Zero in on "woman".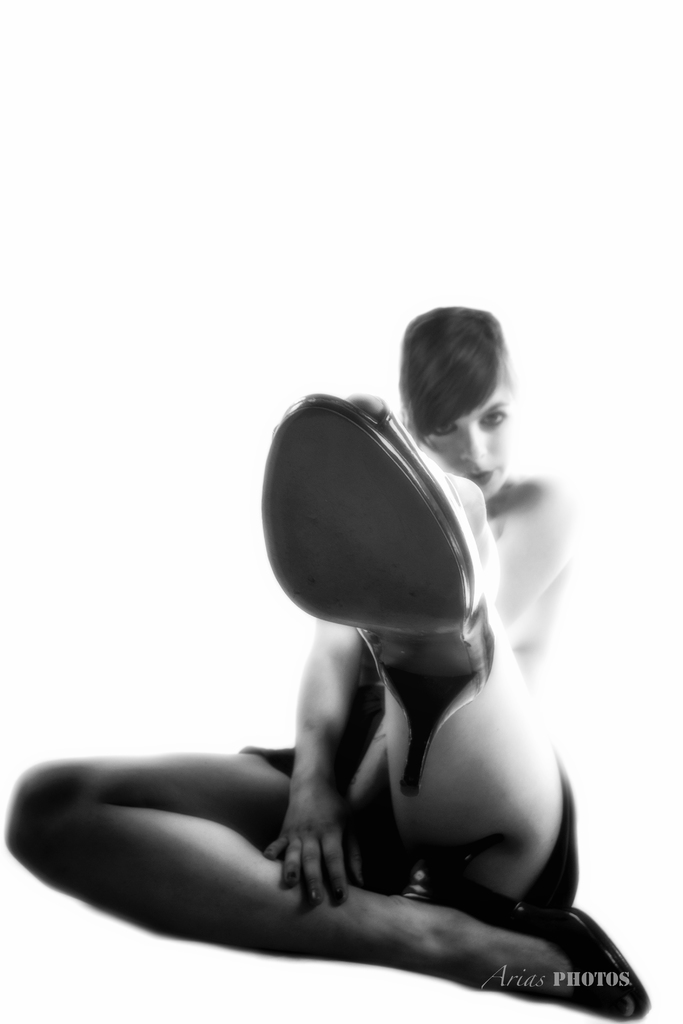
Zeroed in: locate(79, 273, 622, 997).
